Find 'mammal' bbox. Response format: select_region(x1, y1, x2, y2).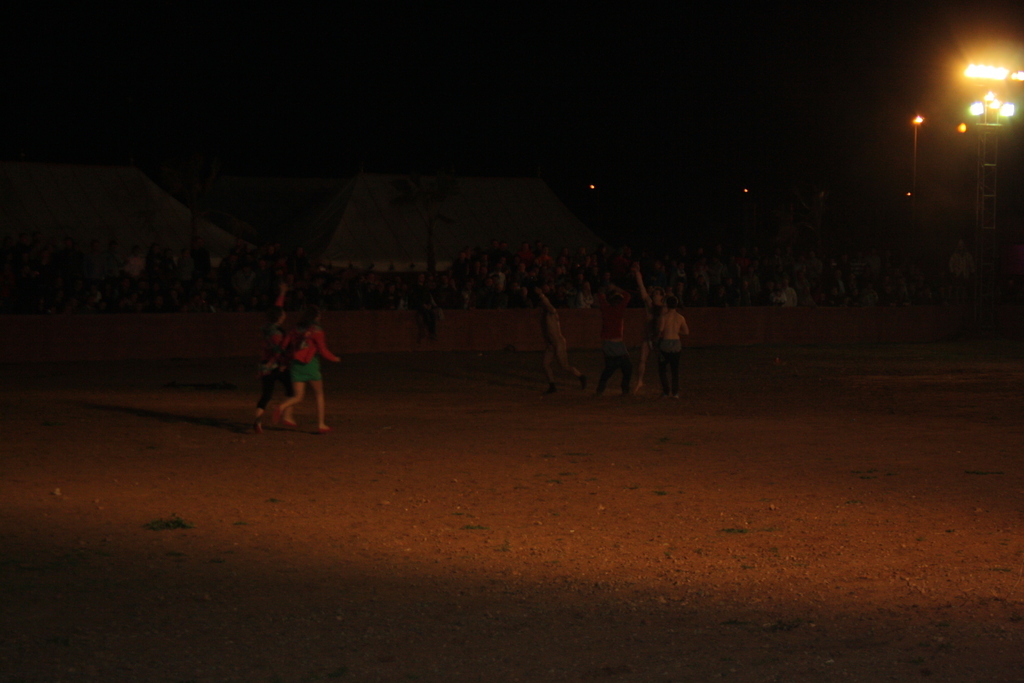
select_region(536, 284, 584, 393).
